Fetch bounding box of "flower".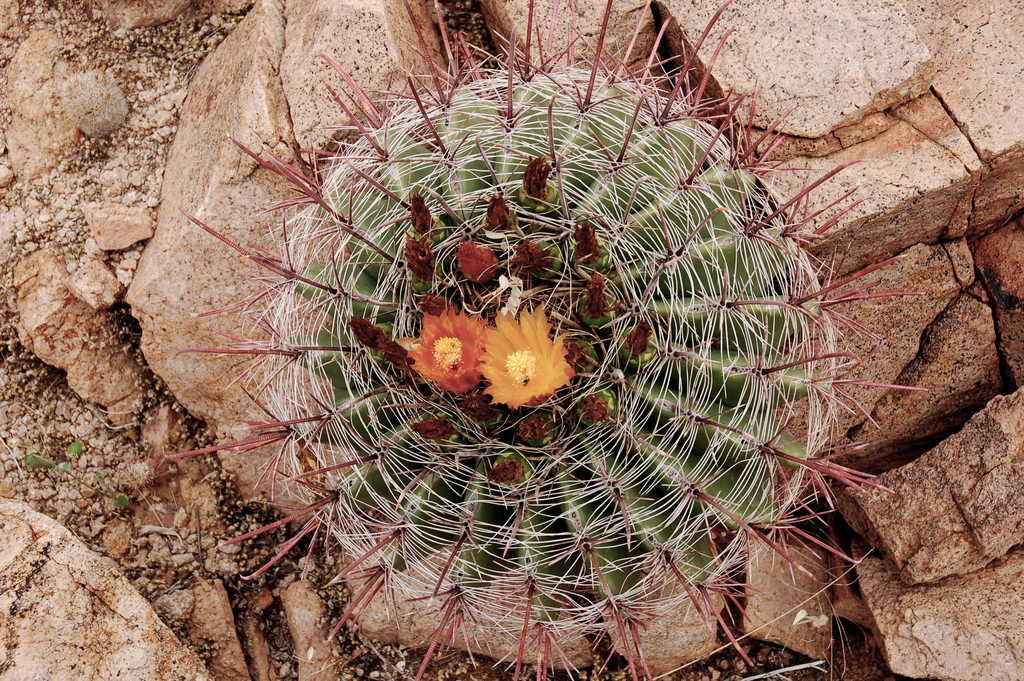
Bbox: (404,296,488,397).
